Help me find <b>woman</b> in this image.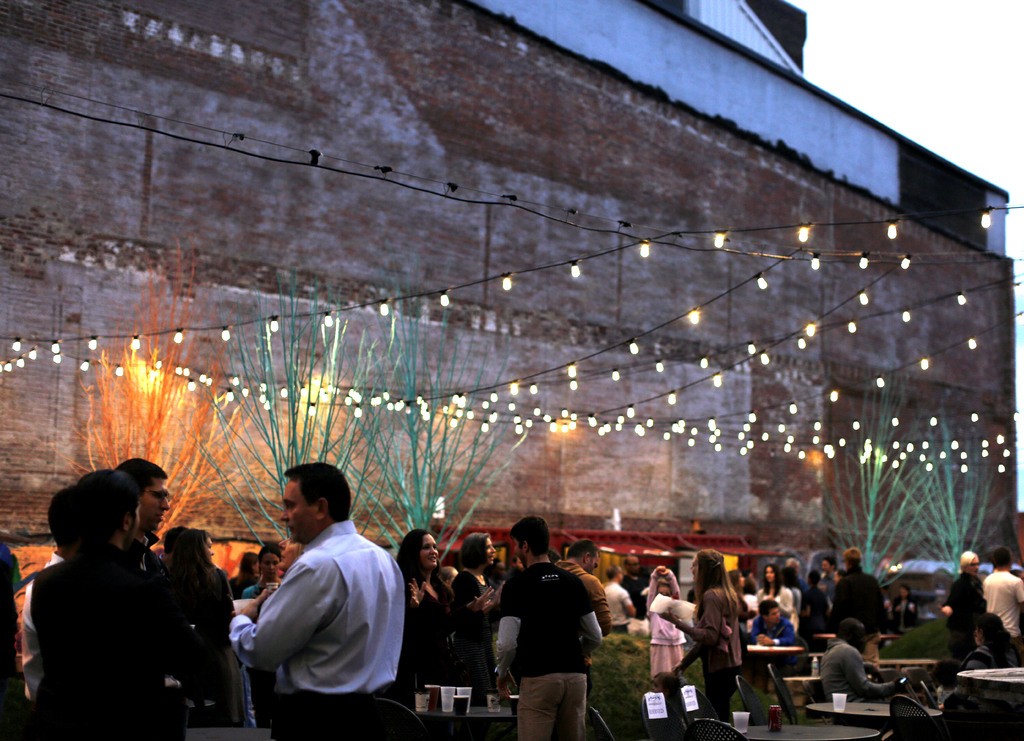
Found it: {"left": 166, "top": 530, "right": 248, "bottom": 726}.
